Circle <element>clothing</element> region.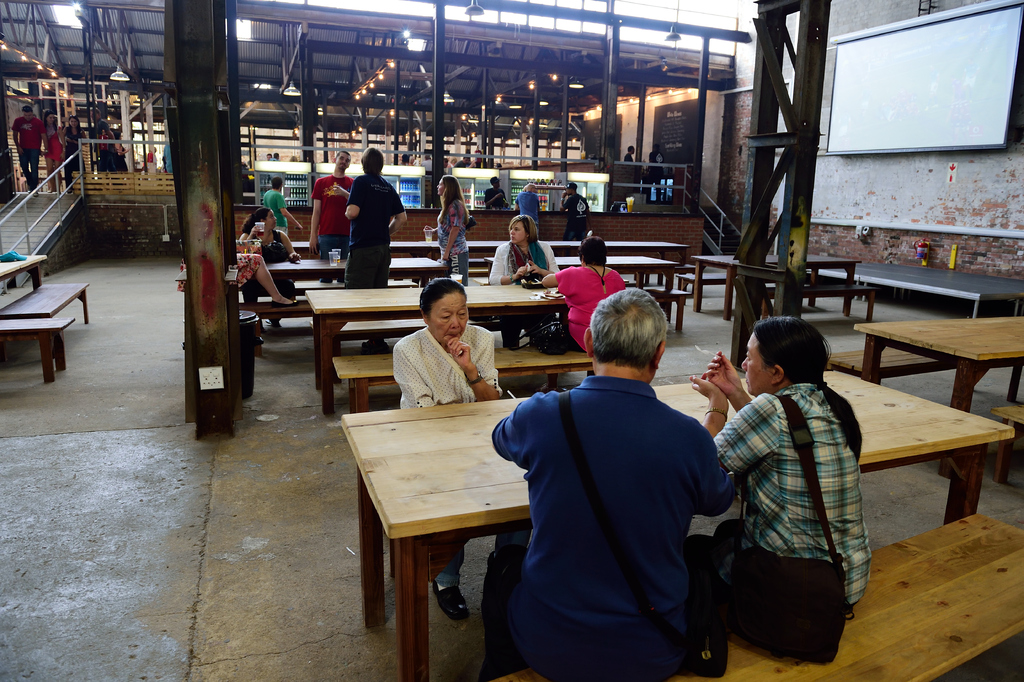
Region: [left=551, top=272, right=624, bottom=350].
